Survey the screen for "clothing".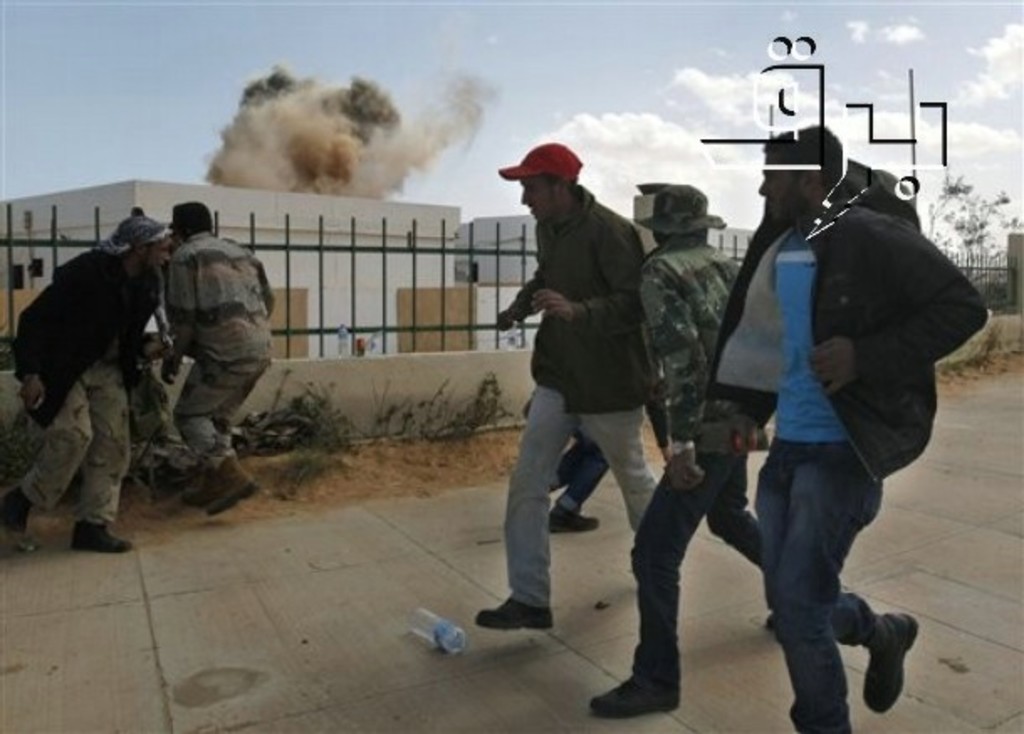
Survey found: (x1=628, y1=233, x2=873, y2=702).
